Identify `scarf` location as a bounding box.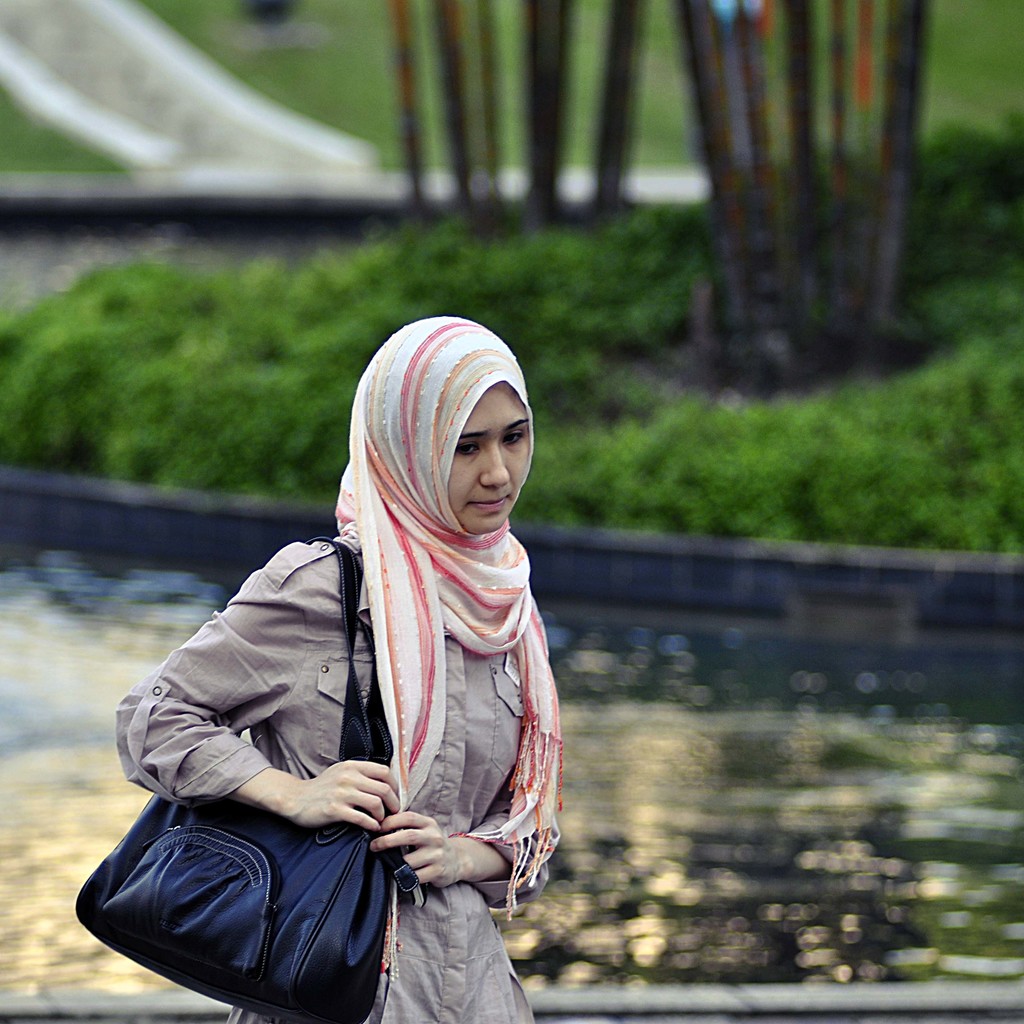
[334, 313, 565, 923].
